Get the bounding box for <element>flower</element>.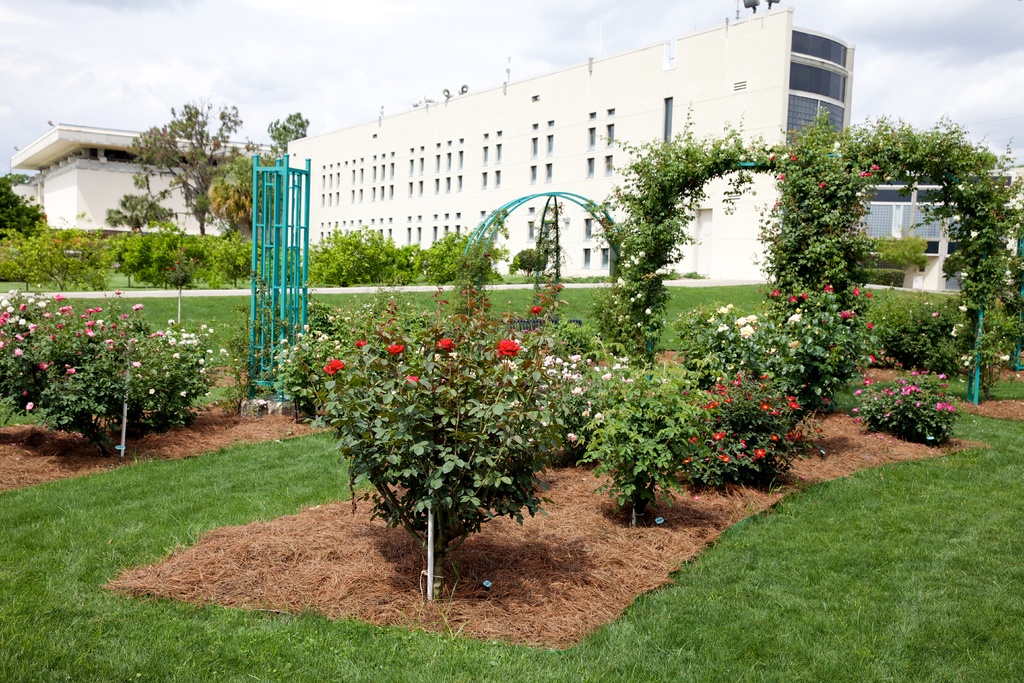
853, 286, 861, 297.
